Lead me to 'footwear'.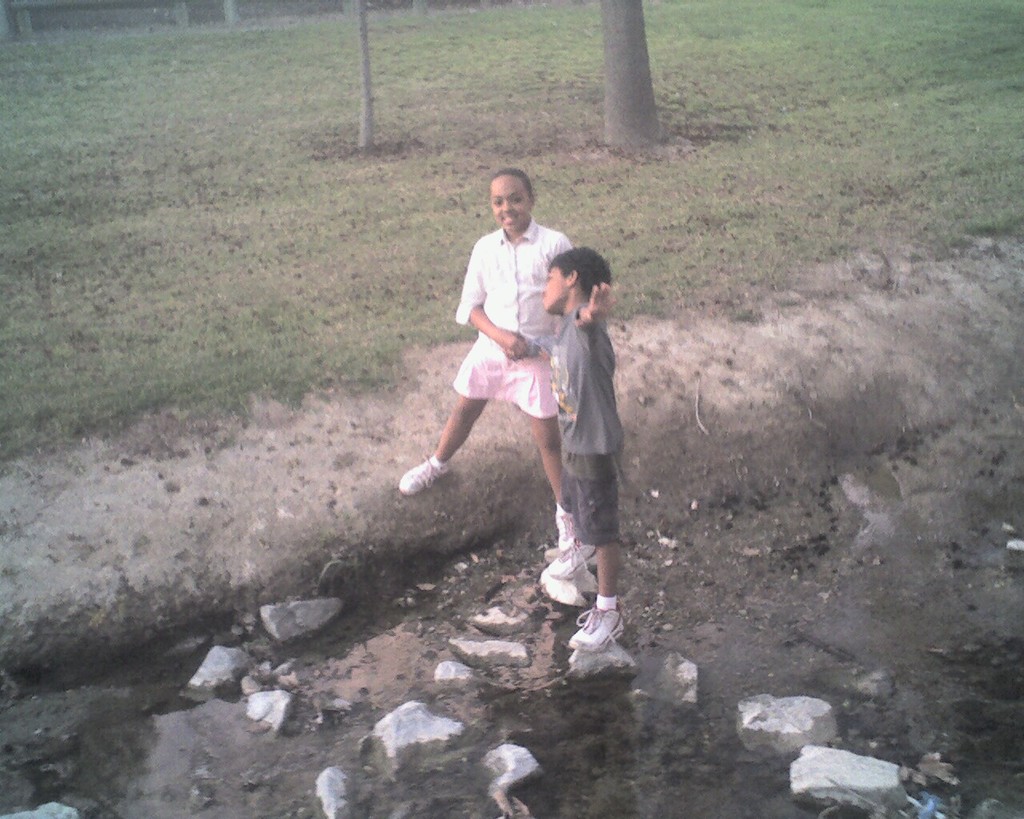
Lead to {"left": 554, "top": 504, "right": 586, "bottom": 553}.
